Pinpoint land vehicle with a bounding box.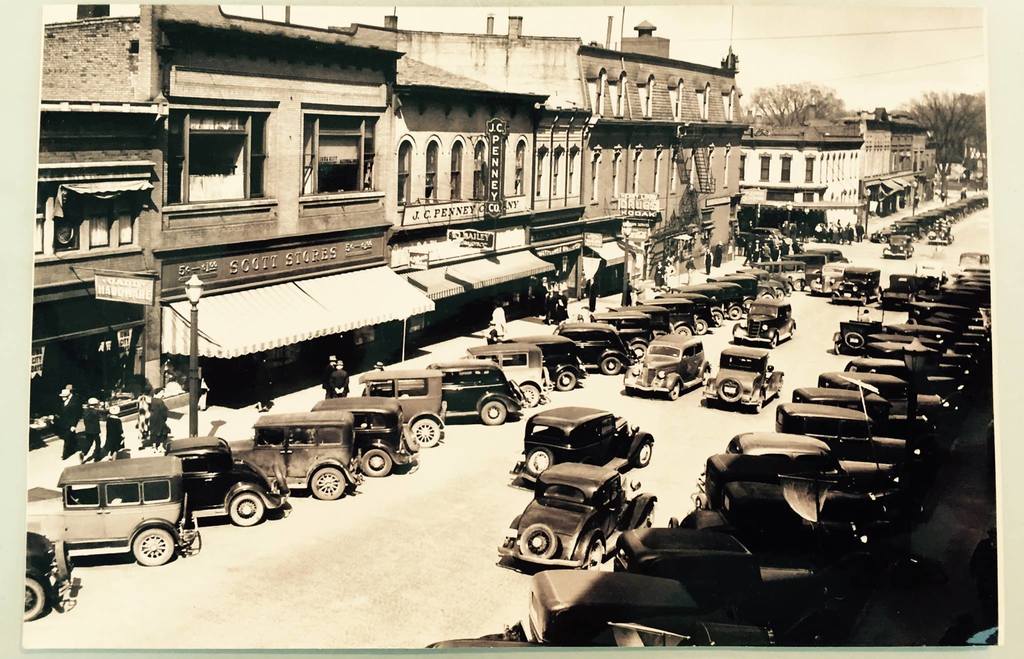
x1=463, y1=343, x2=550, y2=408.
